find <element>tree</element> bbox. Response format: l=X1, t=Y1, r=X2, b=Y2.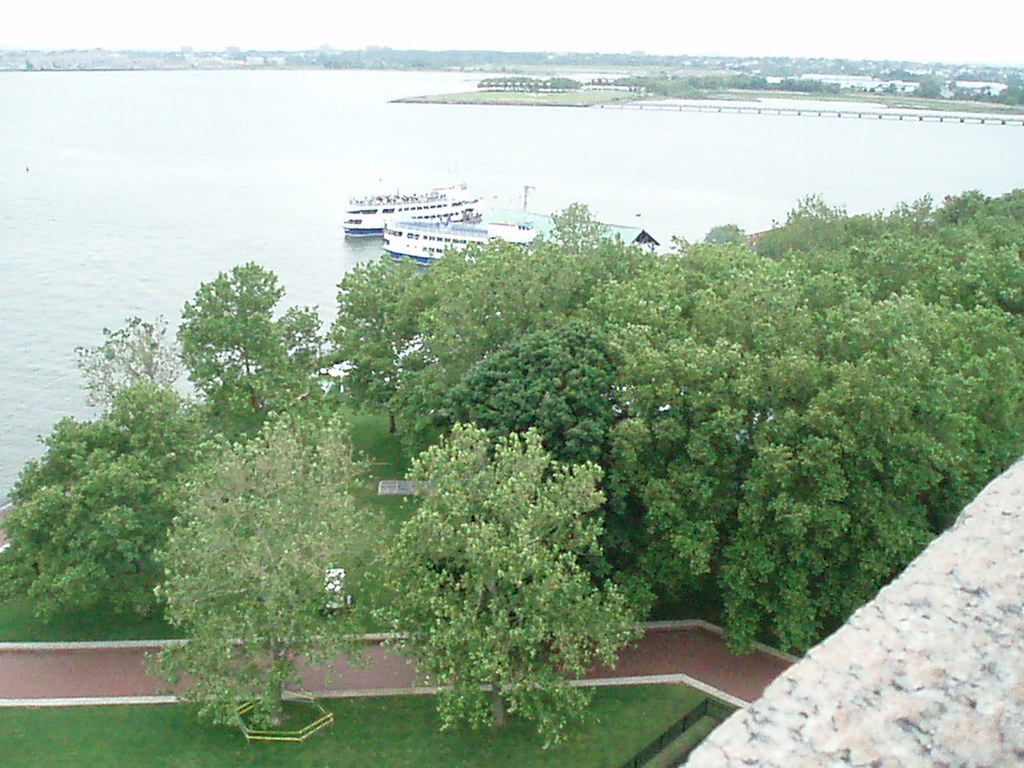
l=173, t=257, r=340, b=431.
